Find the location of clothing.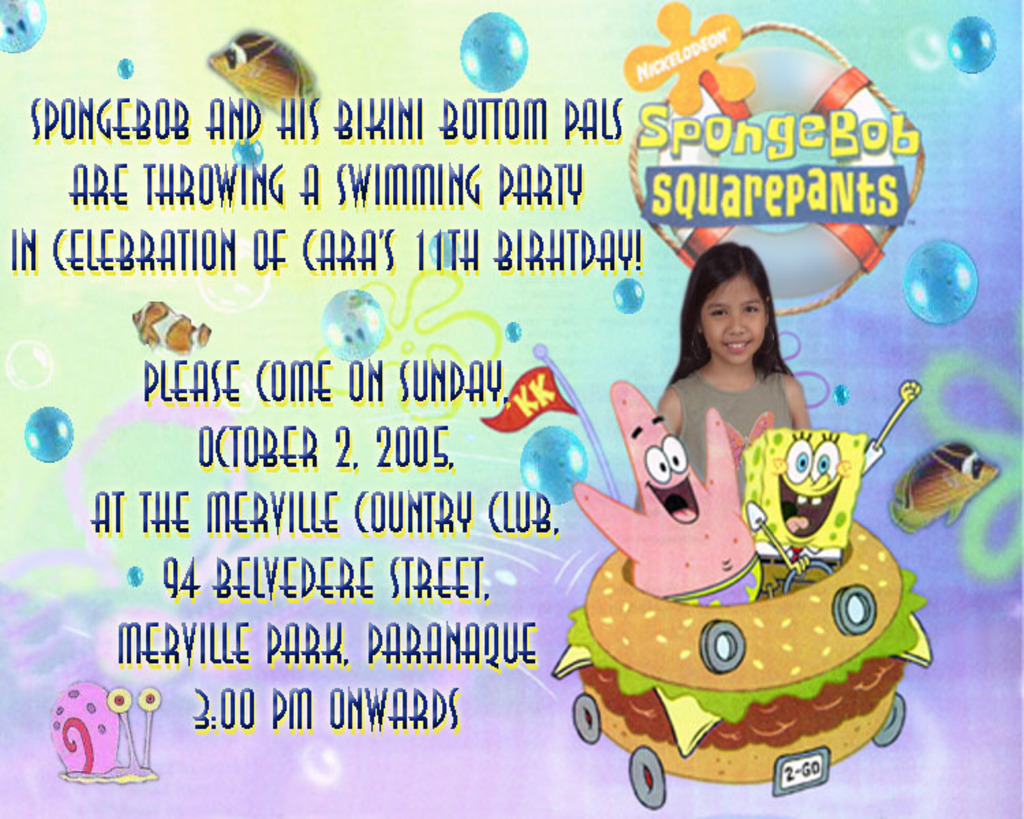
Location: pyautogui.locateOnScreen(664, 367, 797, 482).
